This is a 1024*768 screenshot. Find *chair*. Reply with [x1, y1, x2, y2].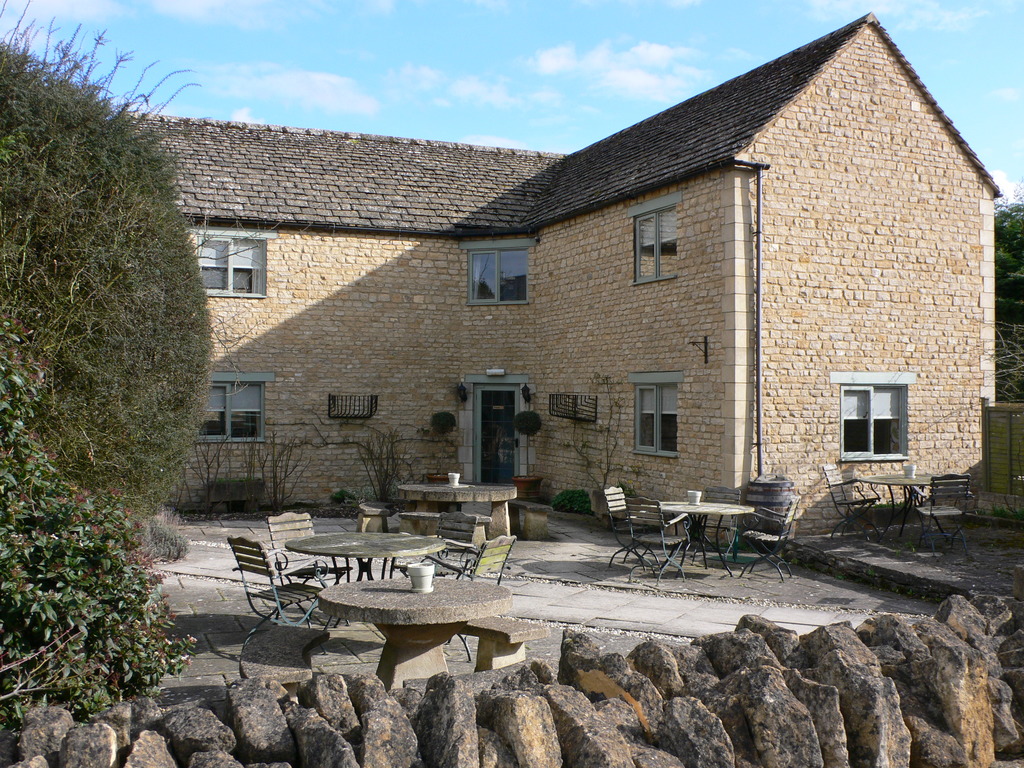
[264, 509, 354, 627].
